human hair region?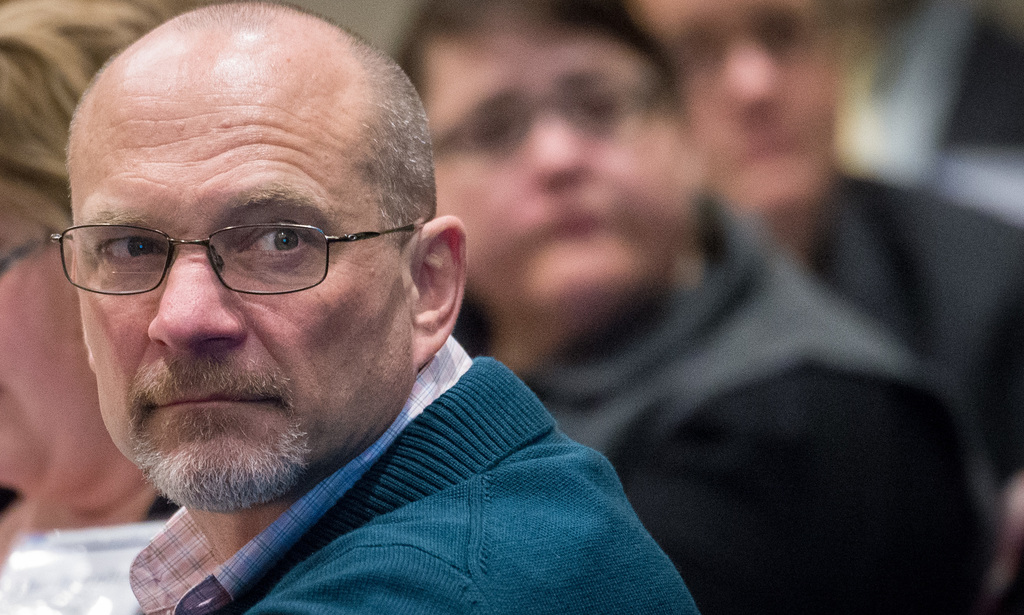
box=[384, 0, 691, 124]
